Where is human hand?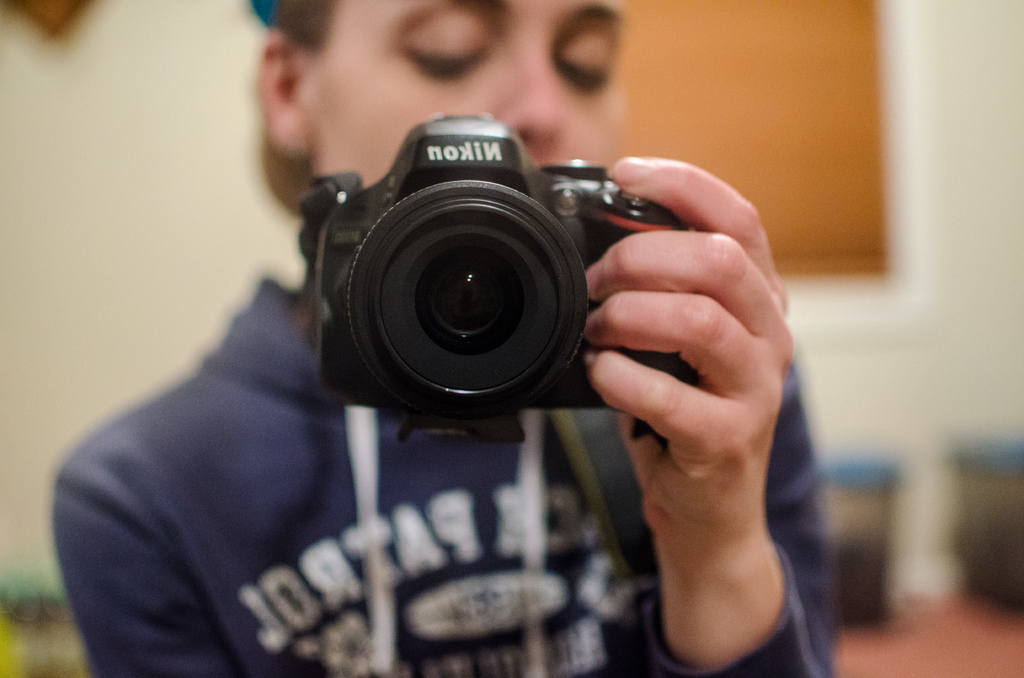
(x1=578, y1=160, x2=818, y2=656).
